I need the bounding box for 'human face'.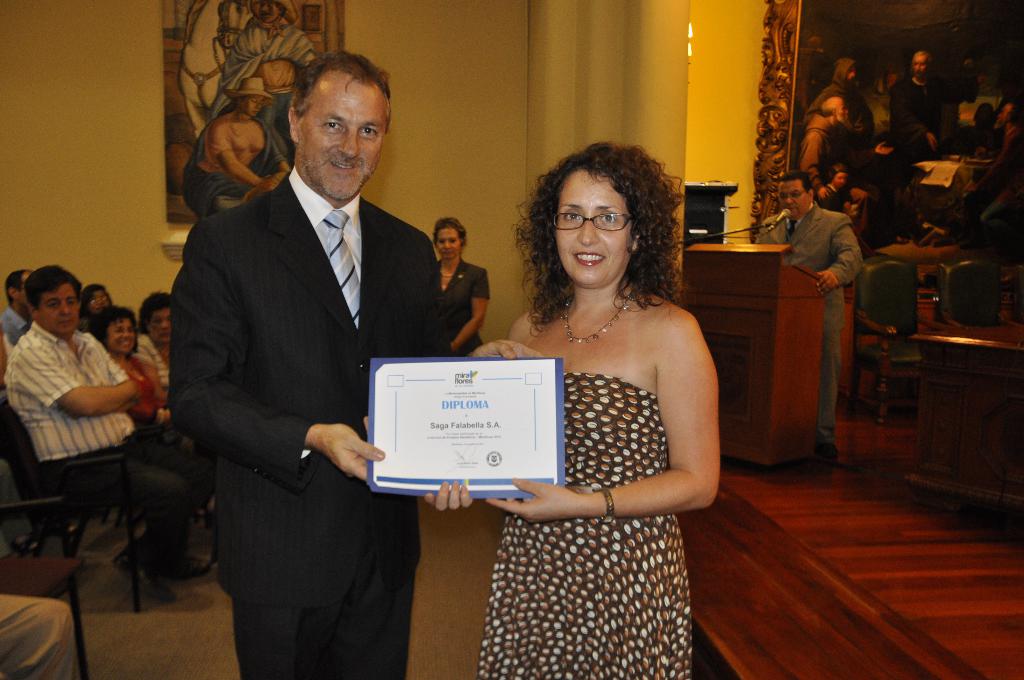
Here it is: {"x1": 149, "y1": 308, "x2": 173, "y2": 344}.
